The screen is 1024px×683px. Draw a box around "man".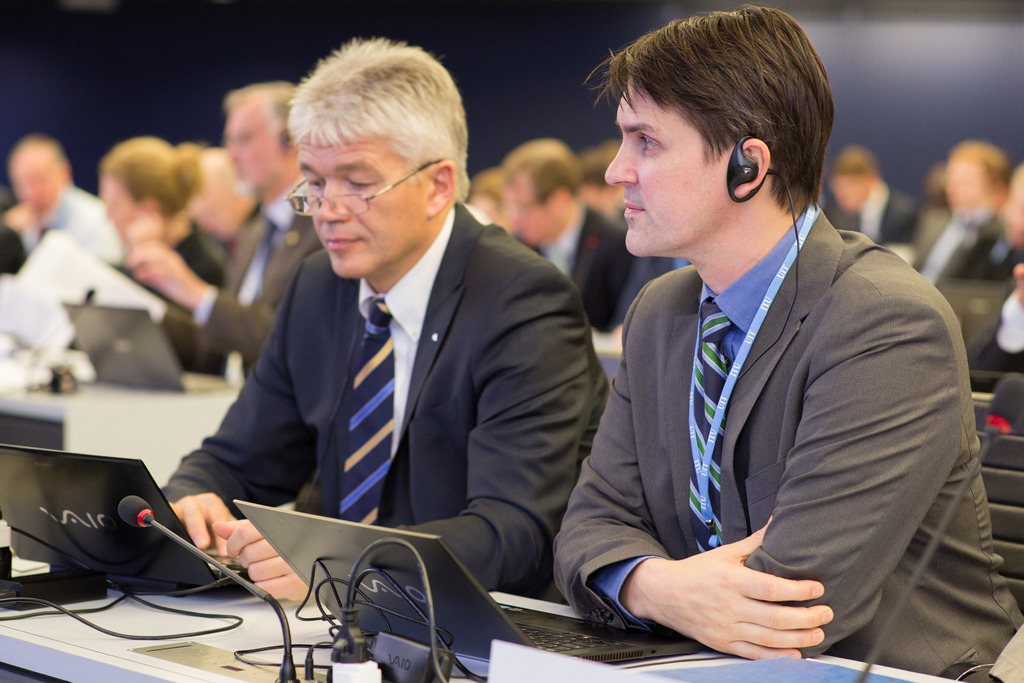
(0, 138, 139, 281).
